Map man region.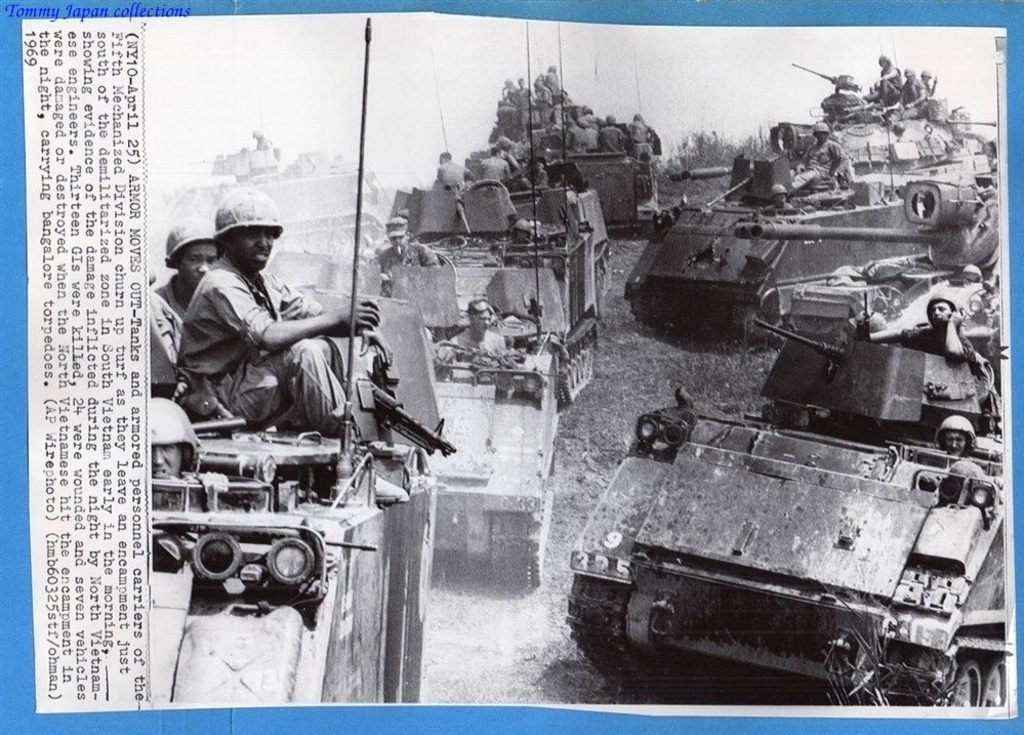
Mapped to {"x1": 439, "y1": 299, "x2": 506, "y2": 370}.
